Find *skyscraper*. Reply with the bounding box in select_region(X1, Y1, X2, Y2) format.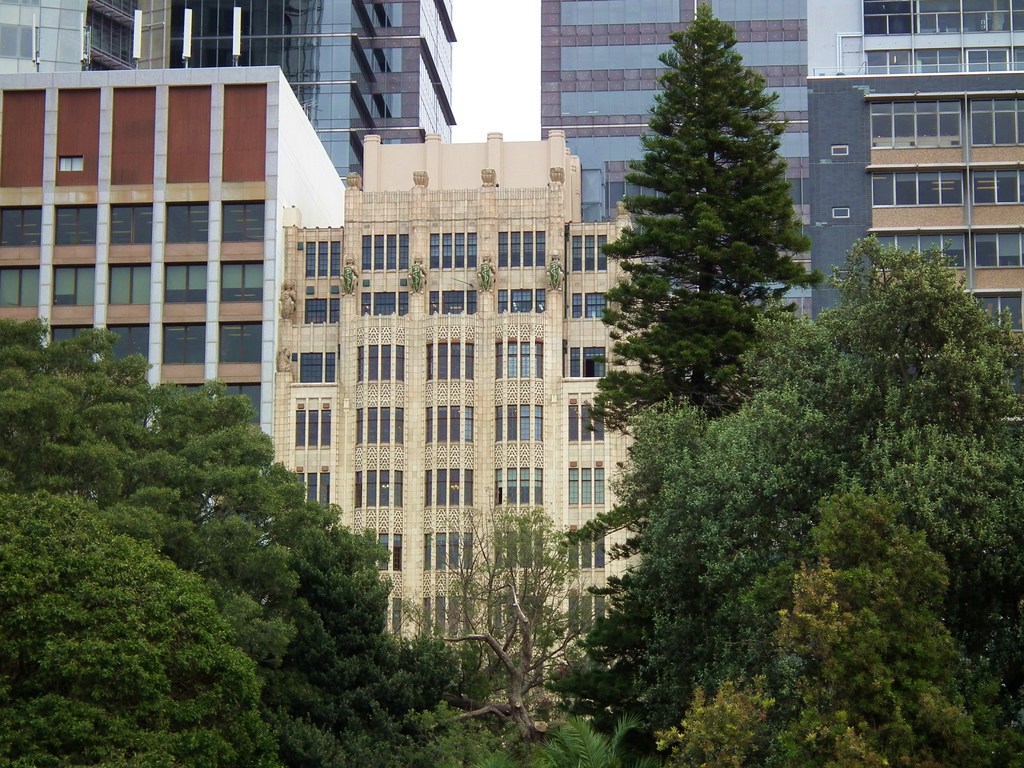
select_region(265, 129, 671, 705).
